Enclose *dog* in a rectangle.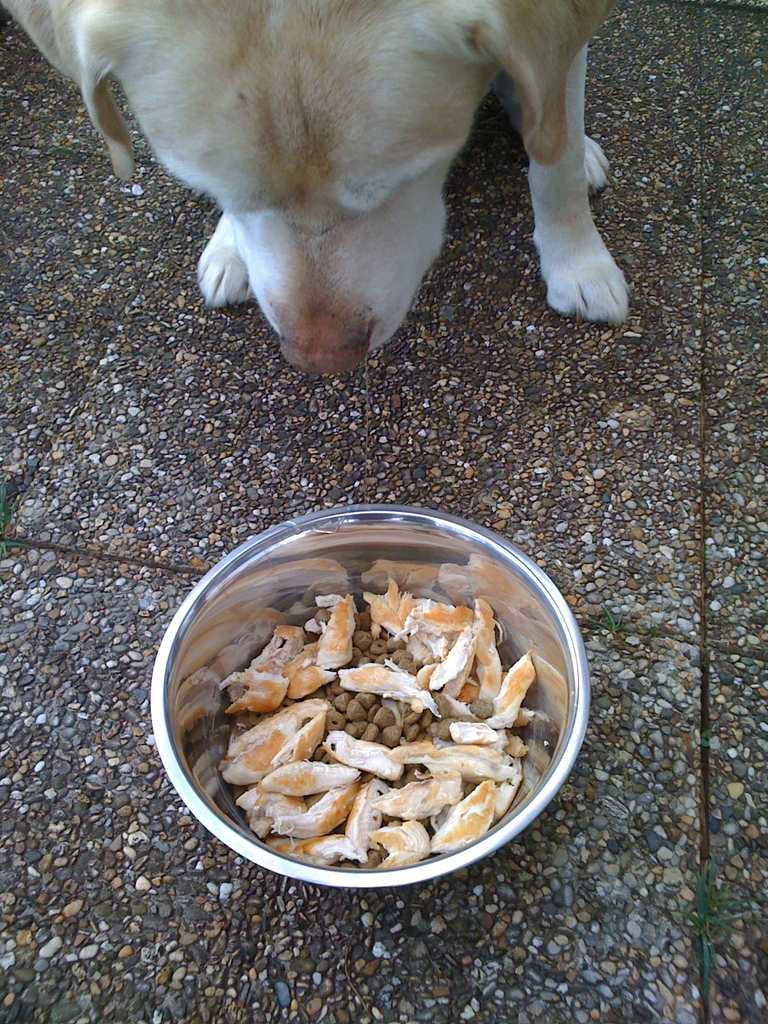
{"x1": 0, "y1": 0, "x2": 635, "y2": 376}.
